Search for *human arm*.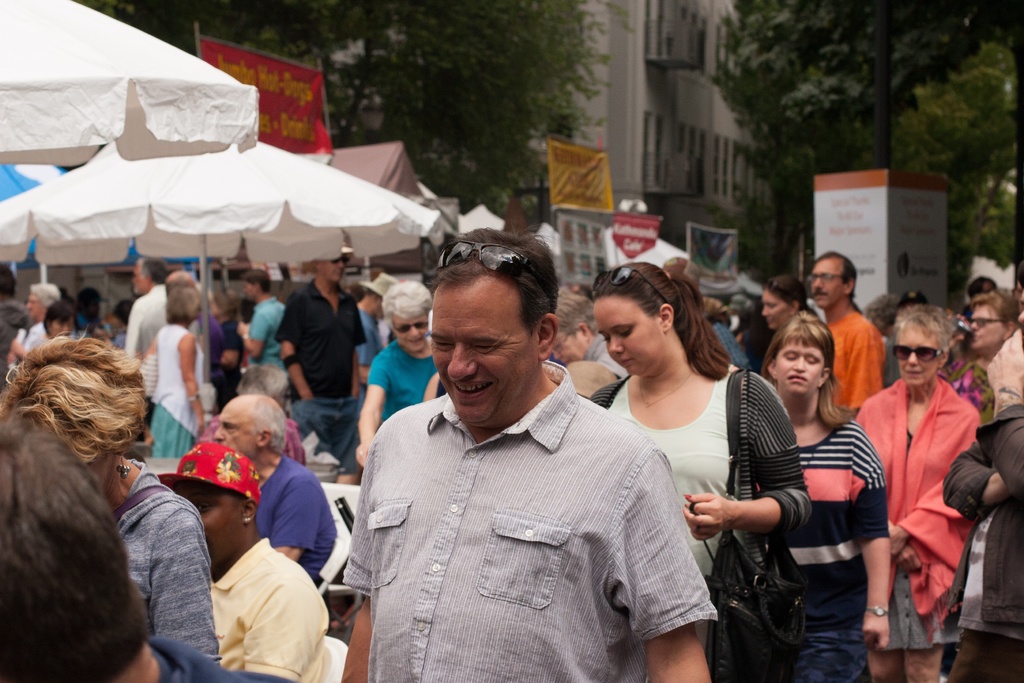
Found at locate(147, 503, 226, 679).
